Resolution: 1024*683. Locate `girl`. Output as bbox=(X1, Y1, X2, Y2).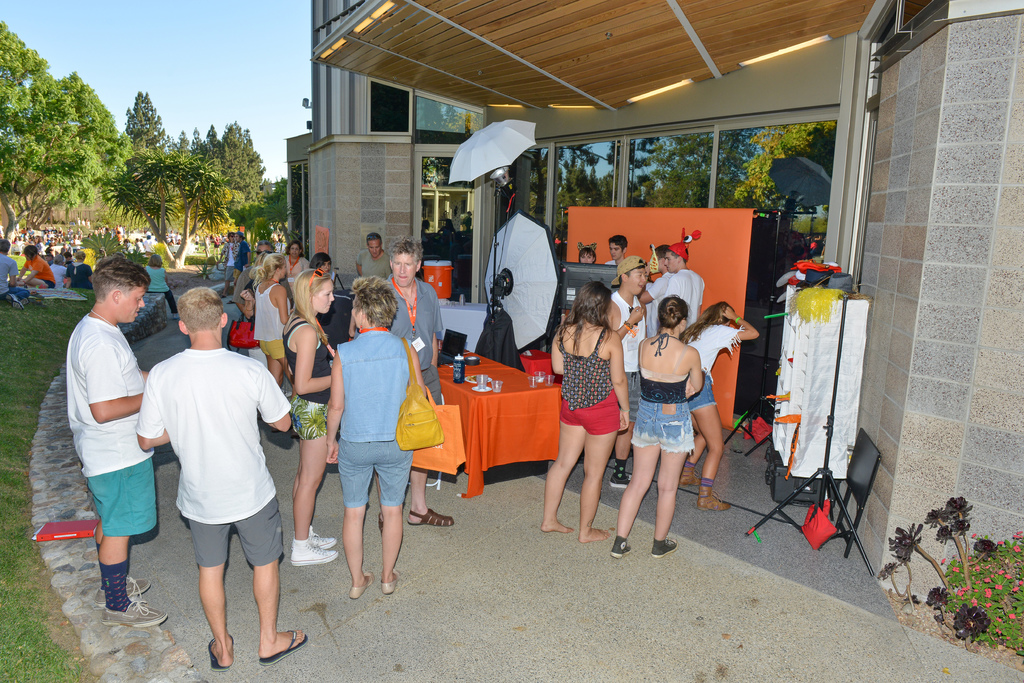
bbox=(609, 296, 701, 558).
